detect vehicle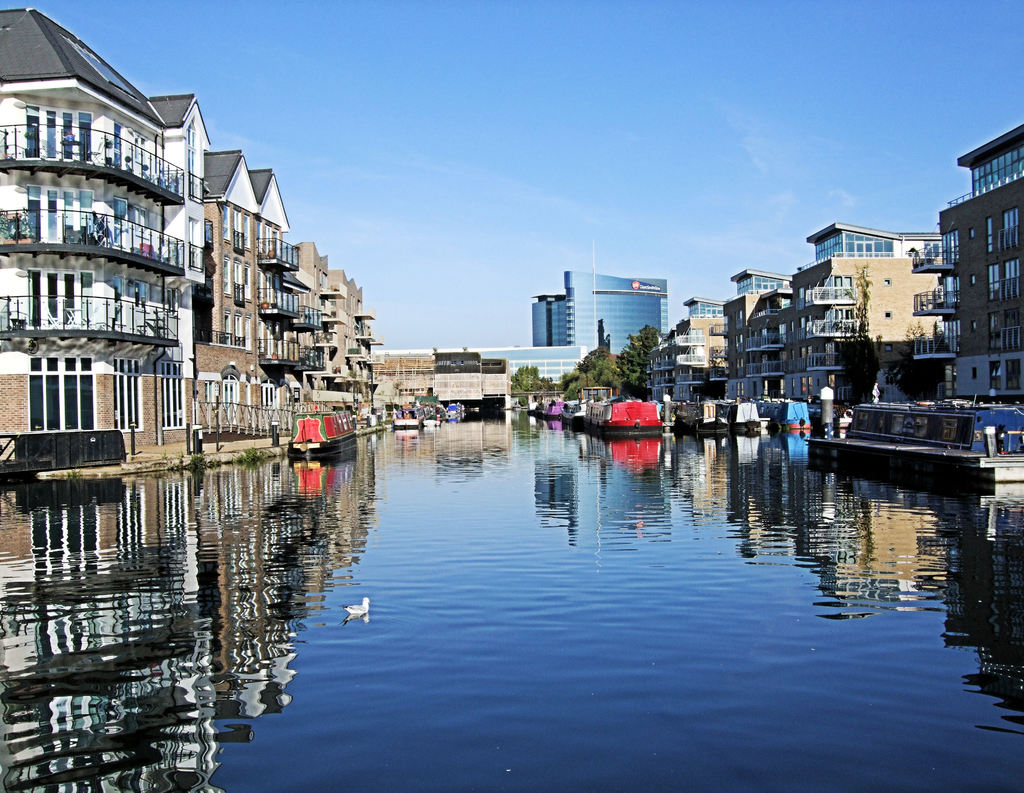
264, 410, 353, 469
